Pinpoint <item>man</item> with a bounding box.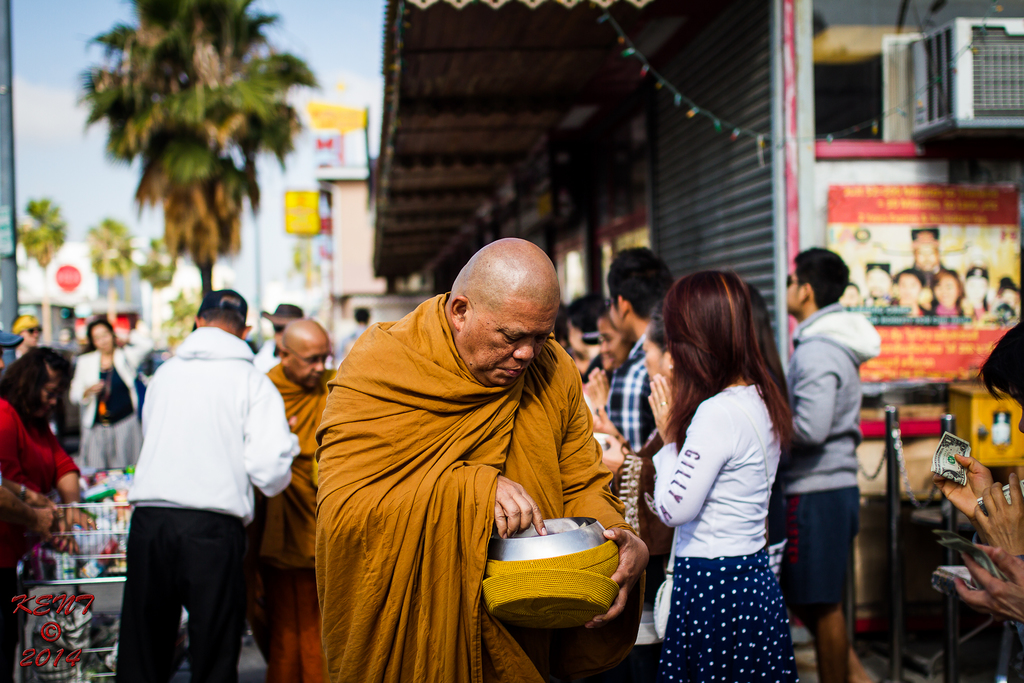
bbox(238, 315, 349, 682).
